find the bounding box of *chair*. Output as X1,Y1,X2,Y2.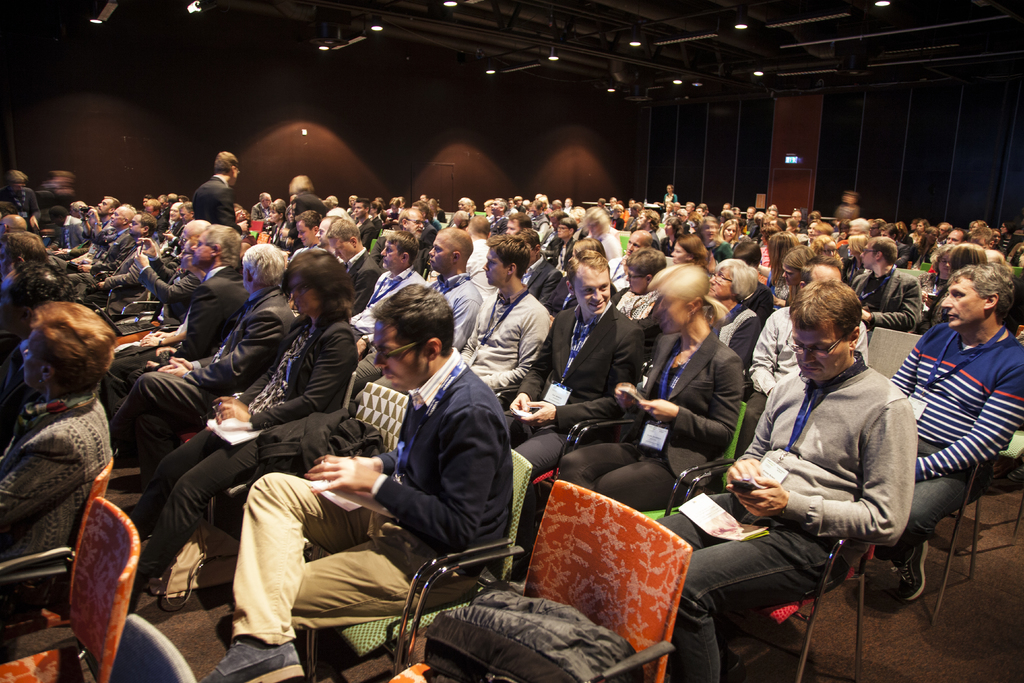
678,463,881,682.
